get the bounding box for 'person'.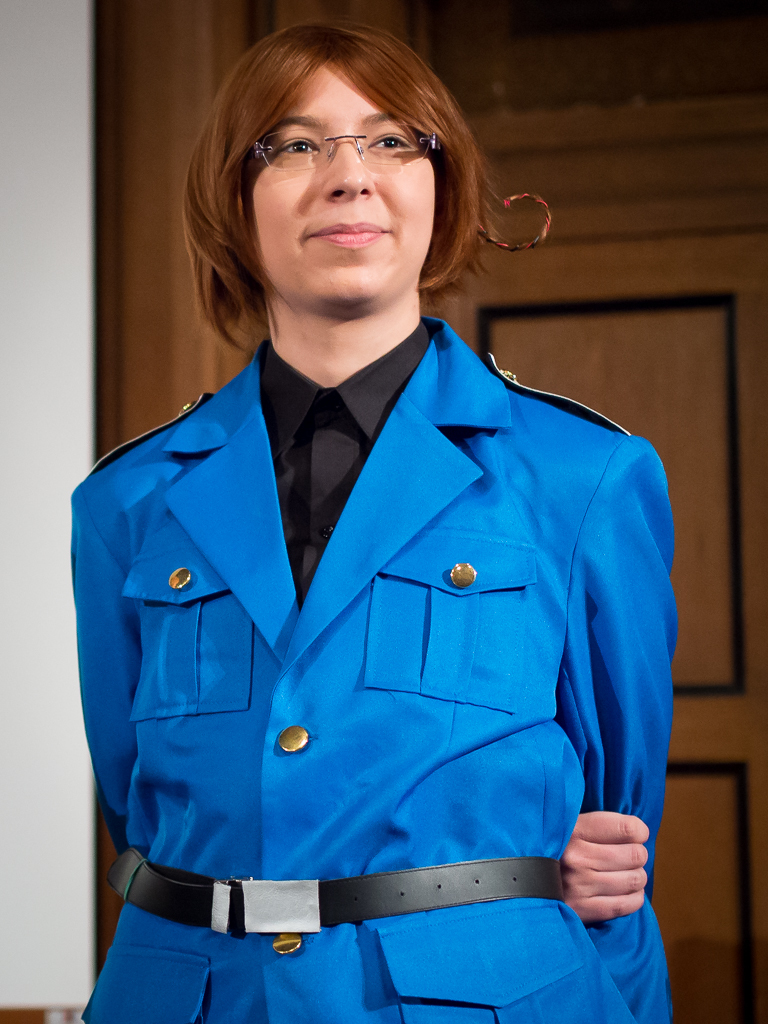
66, 8, 676, 1023.
